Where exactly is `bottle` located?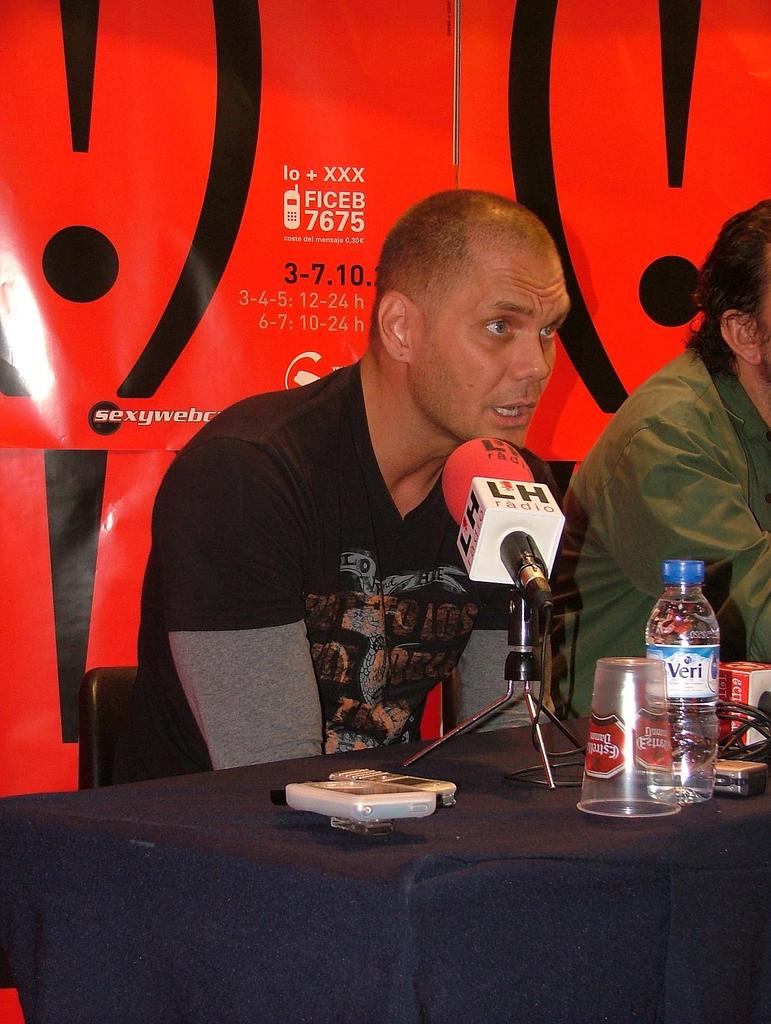
Its bounding box is x1=624, y1=556, x2=734, y2=796.
